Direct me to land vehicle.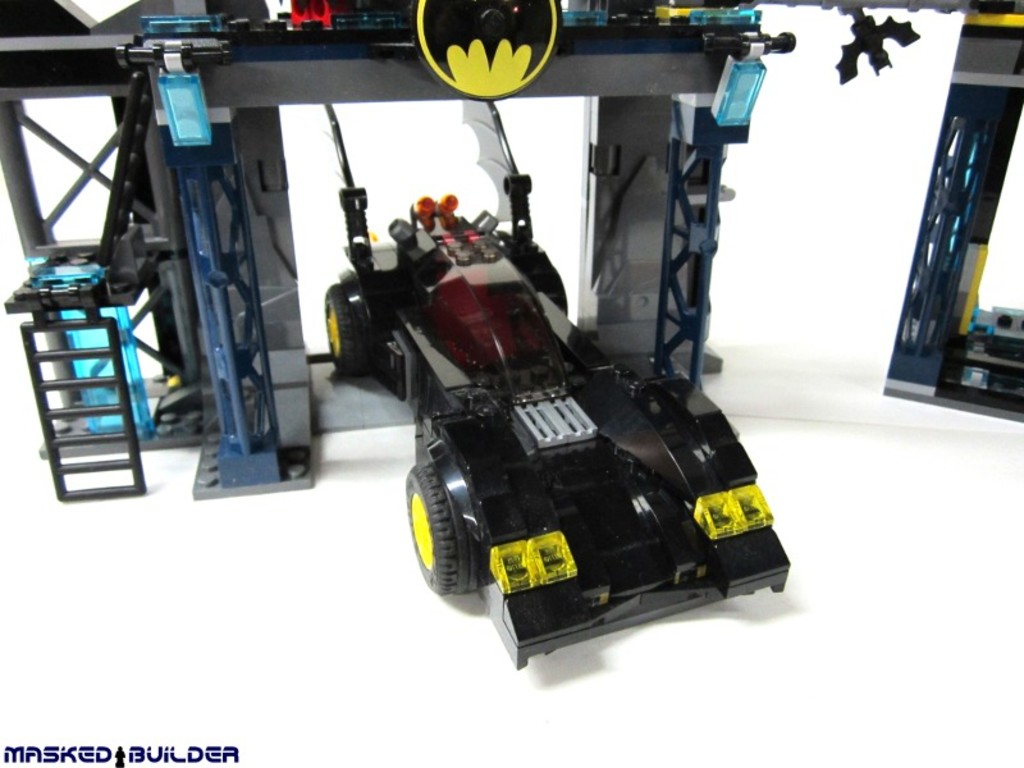
Direction: box(184, 72, 809, 676).
